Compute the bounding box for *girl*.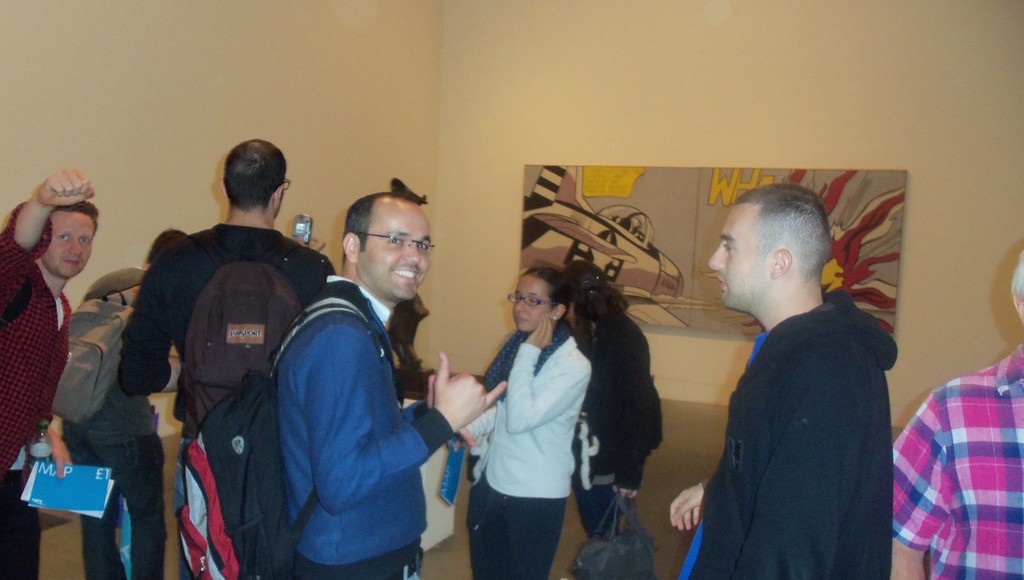
(left=456, top=262, right=592, bottom=579).
